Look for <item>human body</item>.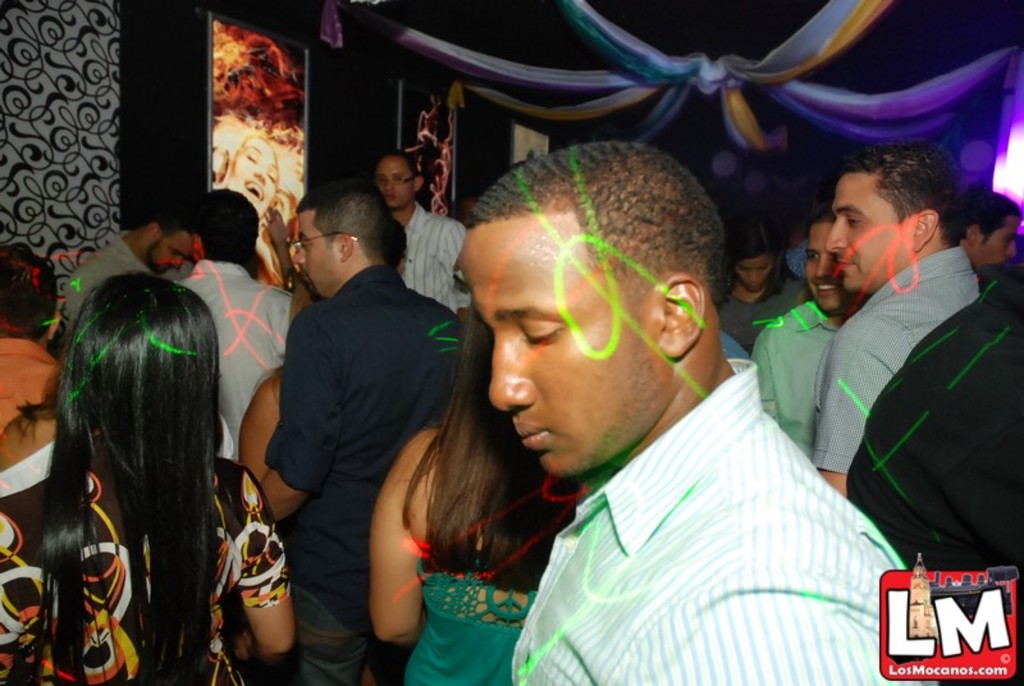
Found: locate(0, 271, 293, 682).
